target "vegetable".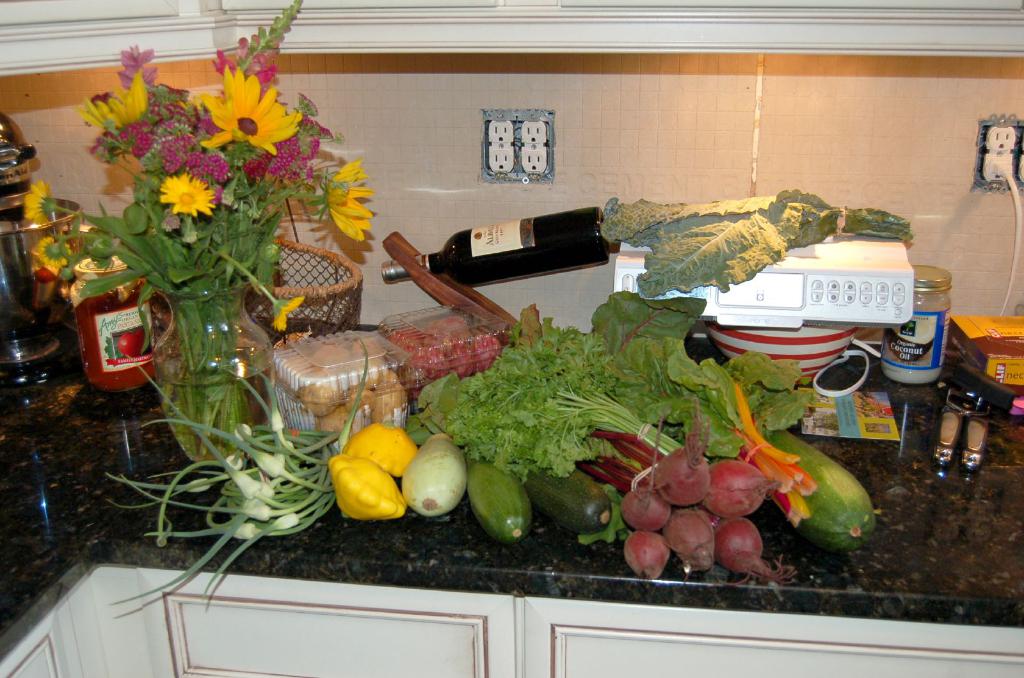
Target region: x1=596, y1=434, x2=820, y2=599.
